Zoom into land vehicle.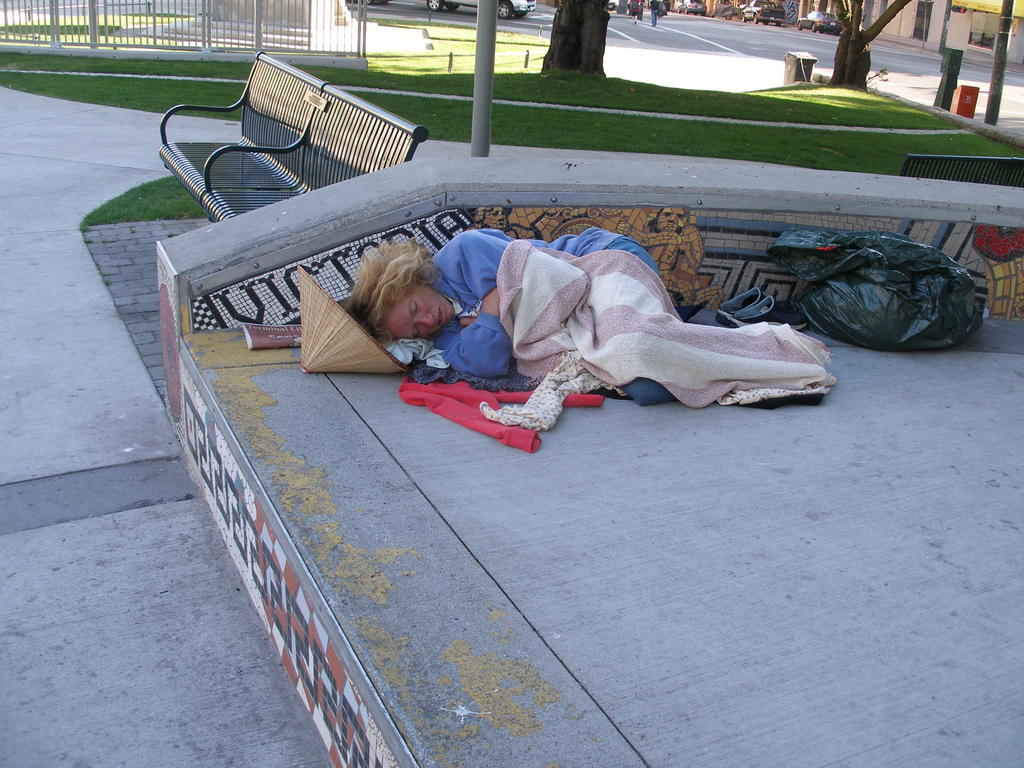
Zoom target: crop(742, 0, 782, 24).
